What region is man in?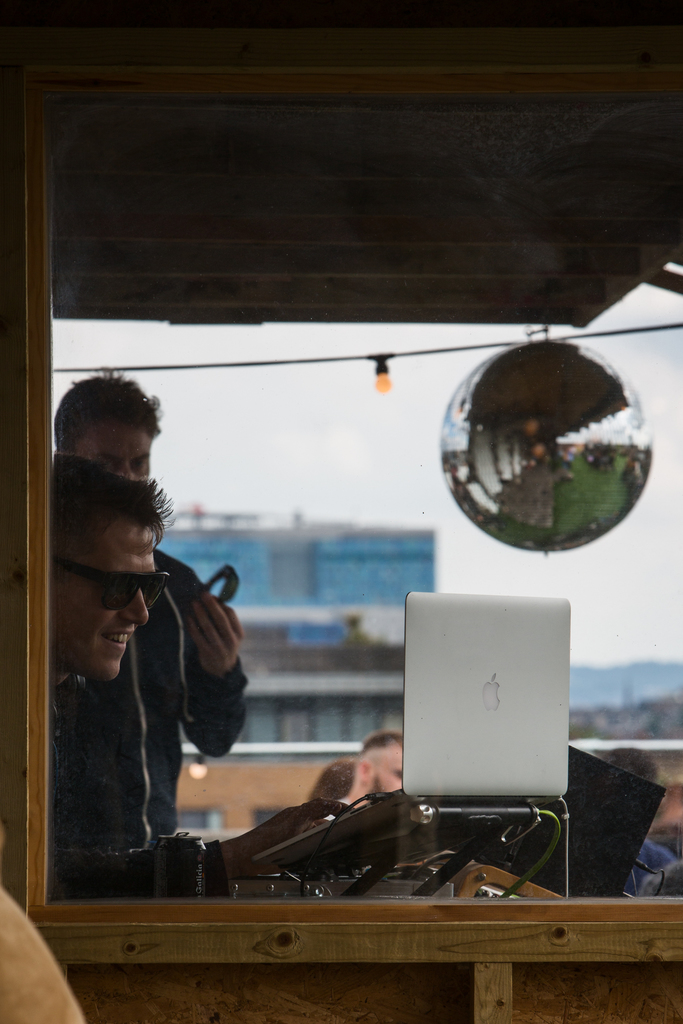
Rect(54, 365, 247, 836).
